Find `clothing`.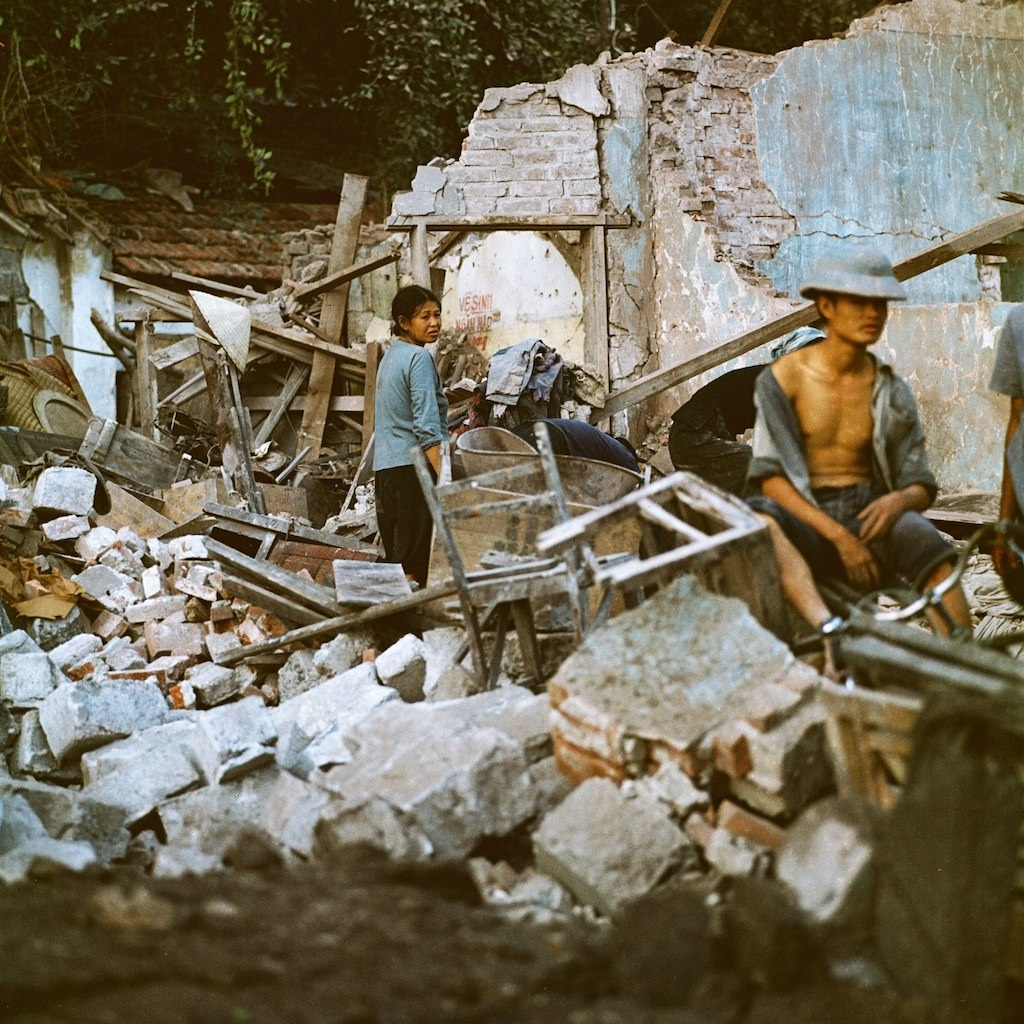
<region>362, 306, 464, 510</region>.
